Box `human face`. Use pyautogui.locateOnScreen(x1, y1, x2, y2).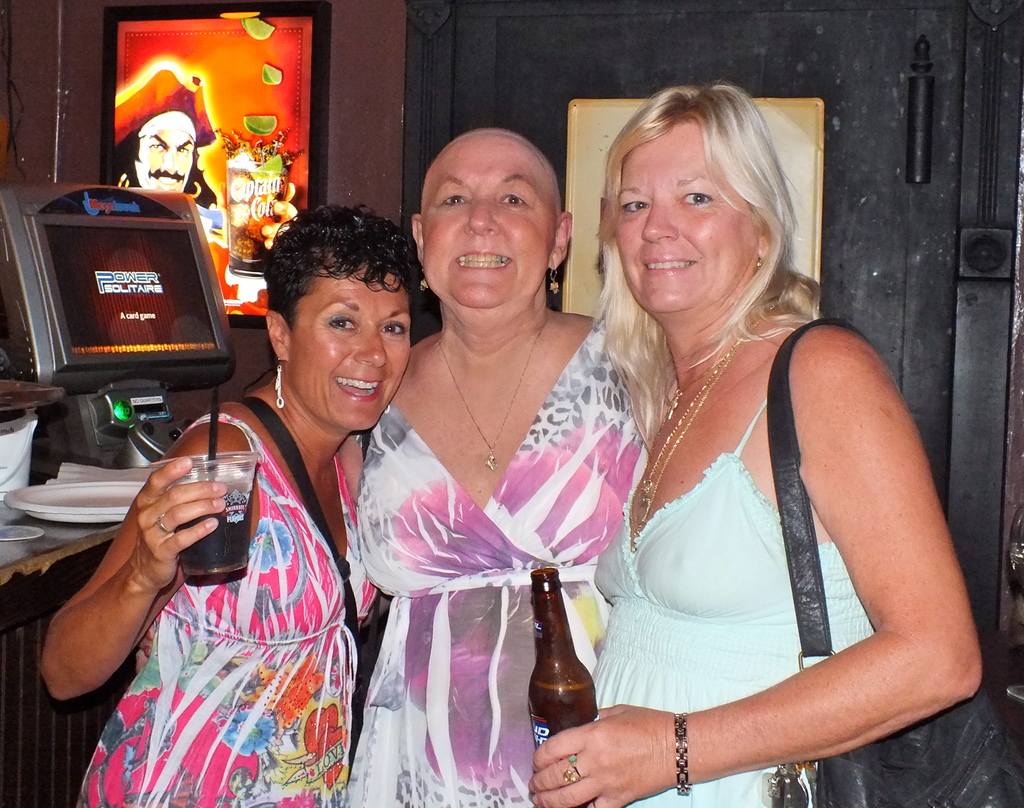
pyautogui.locateOnScreen(288, 260, 404, 437).
